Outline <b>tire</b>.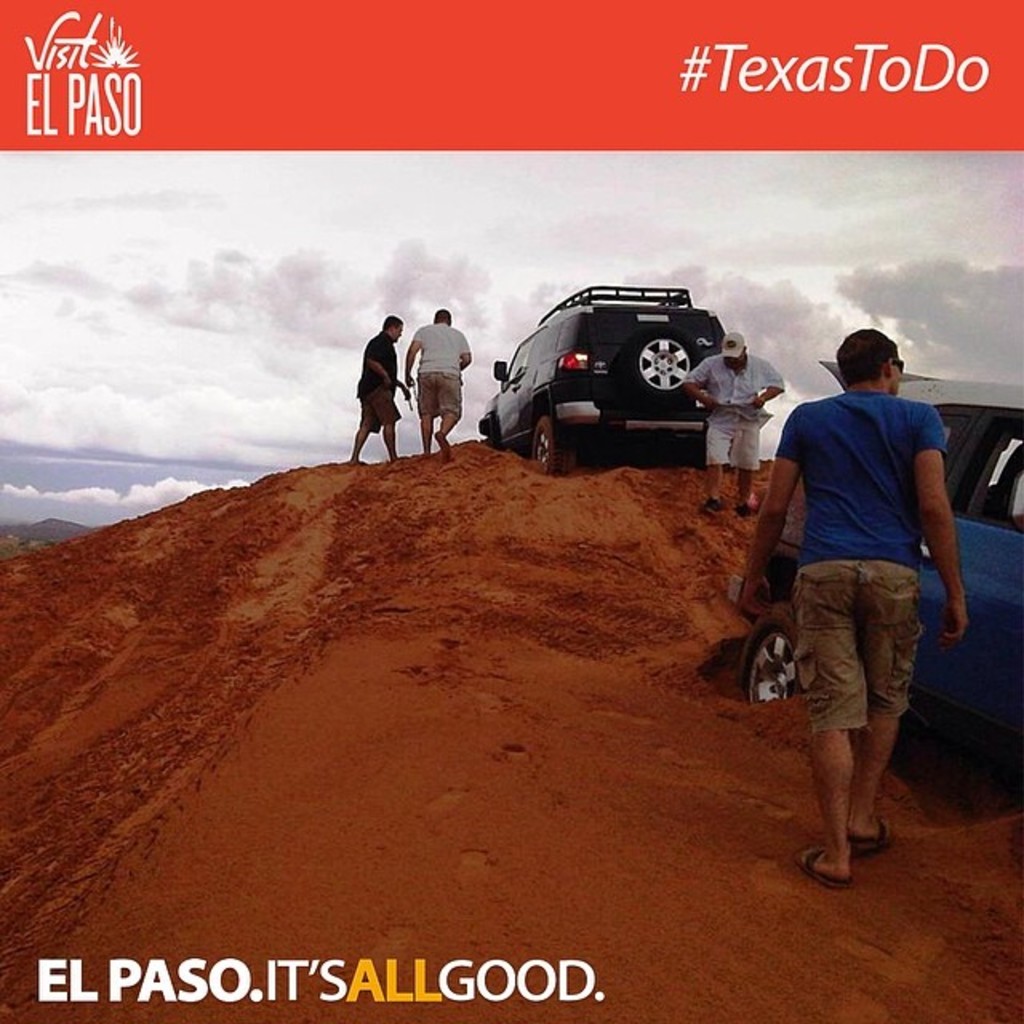
Outline: 741:605:806:698.
